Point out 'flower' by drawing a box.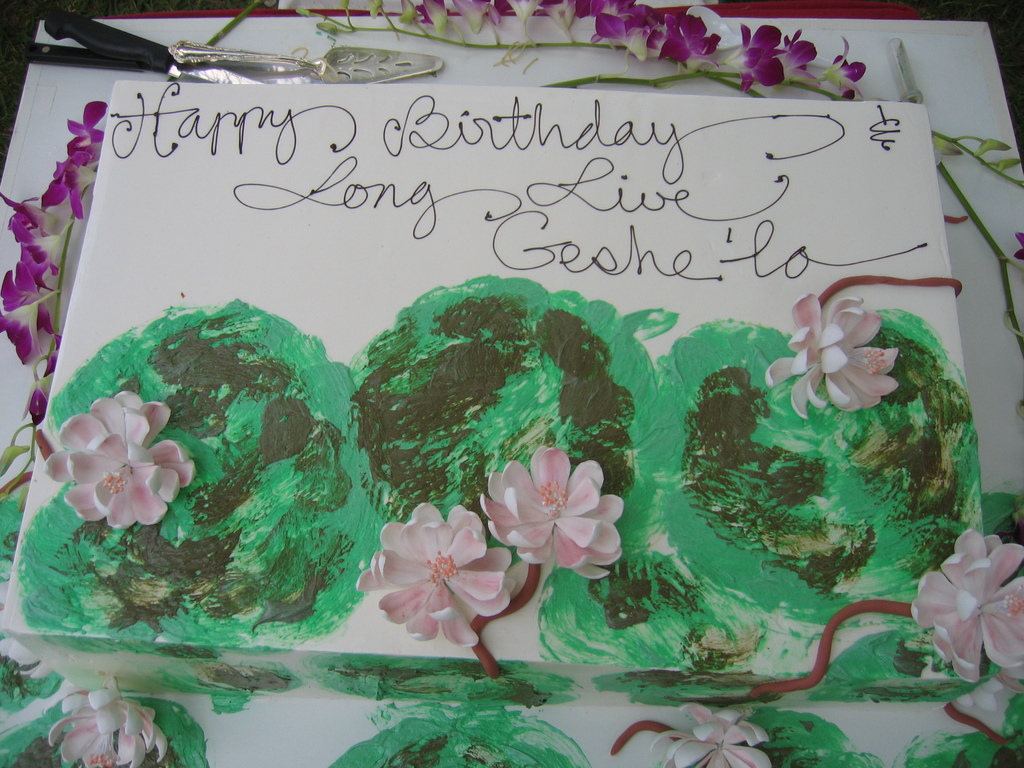
detection(355, 504, 514, 651).
